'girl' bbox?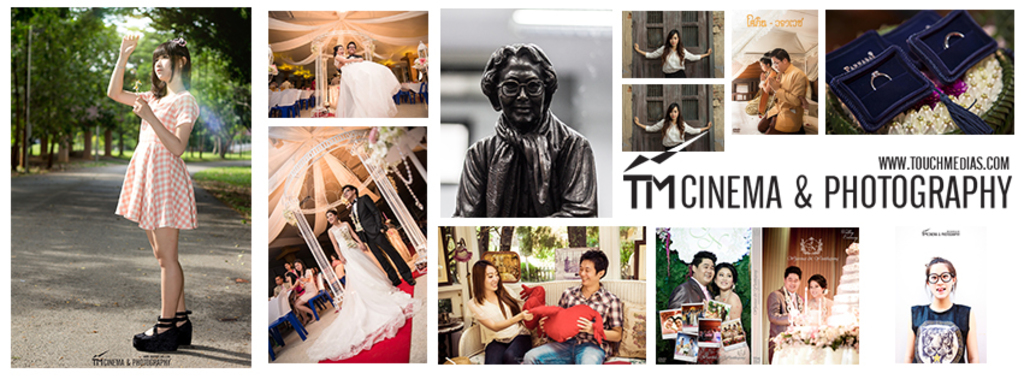
333, 45, 392, 123
